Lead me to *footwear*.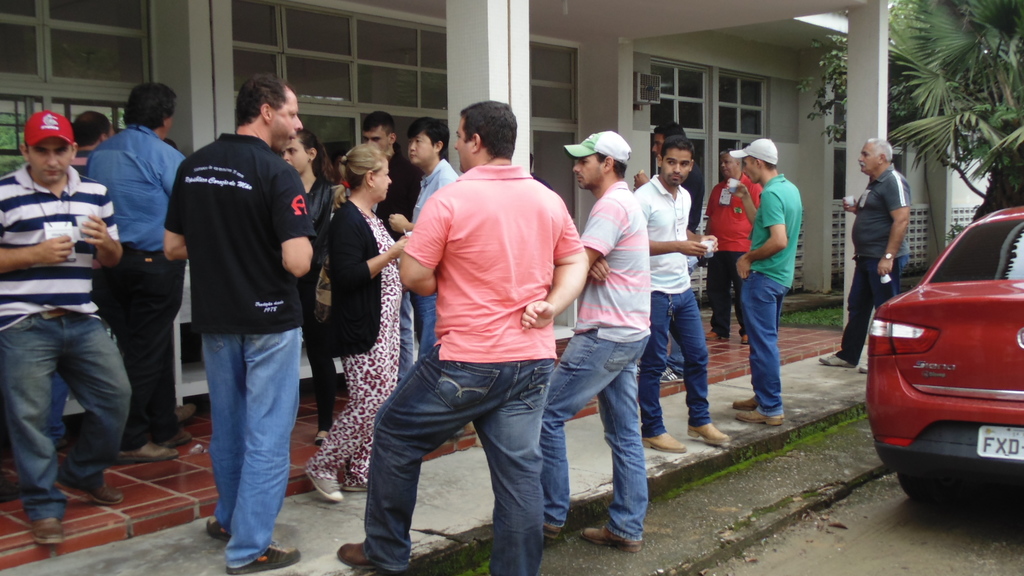
Lead to rect(543, 524, 567, 539).
